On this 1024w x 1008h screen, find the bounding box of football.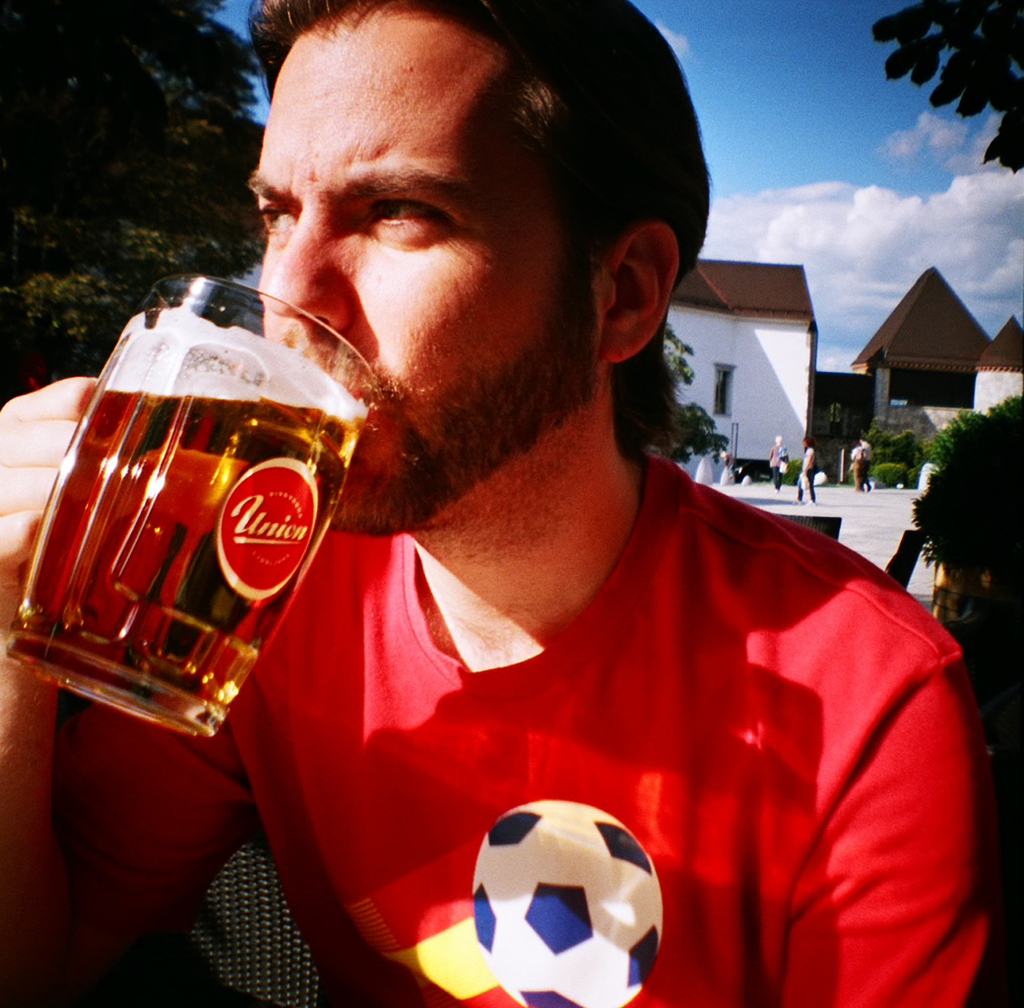
Bounding box: detection(473, 802, 660, 1007).
